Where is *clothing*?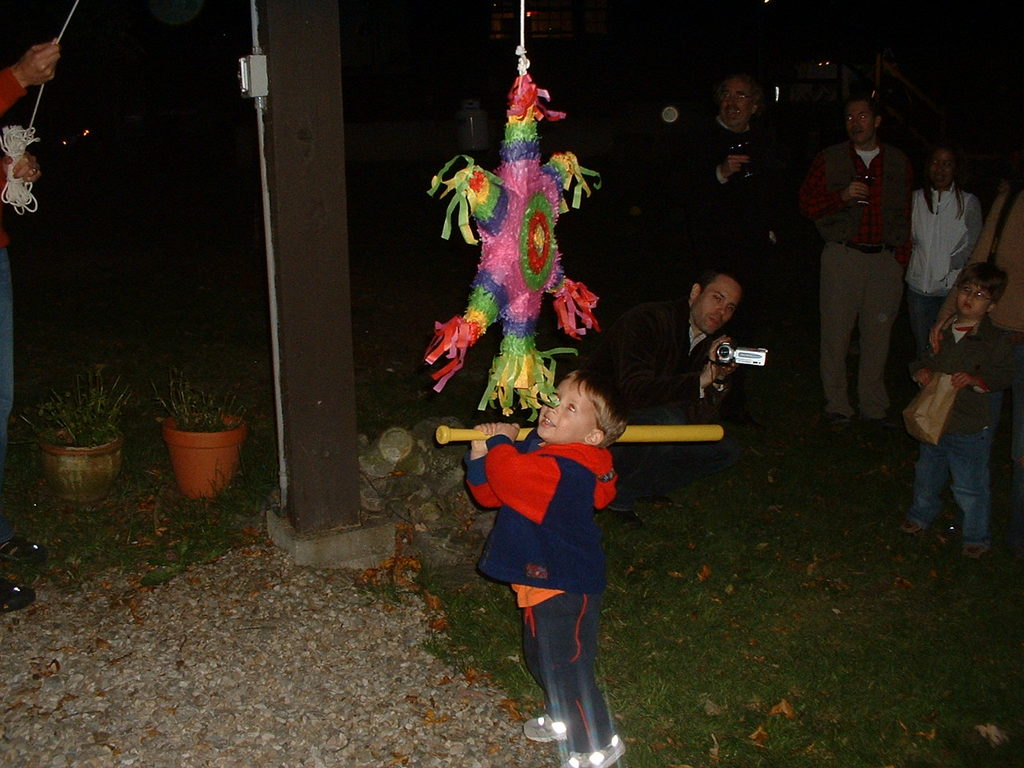
568:295:746:510.
